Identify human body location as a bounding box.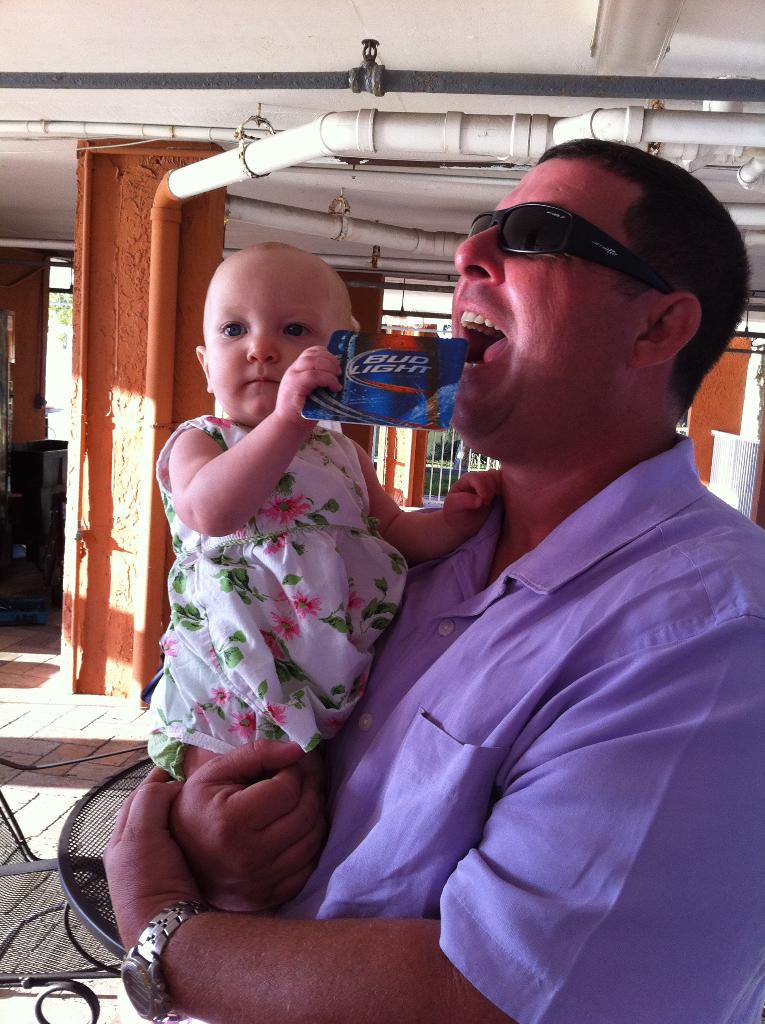
BBox(162, 236, 508, 918).
